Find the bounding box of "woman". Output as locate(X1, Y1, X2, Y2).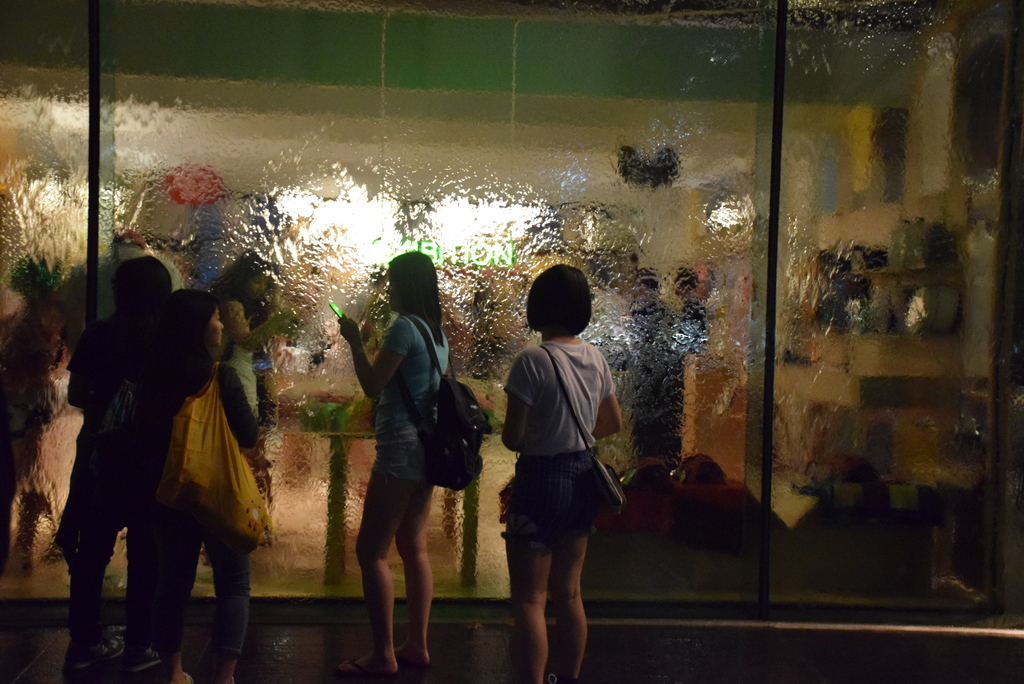
locate(501, 266, 623, 683).
